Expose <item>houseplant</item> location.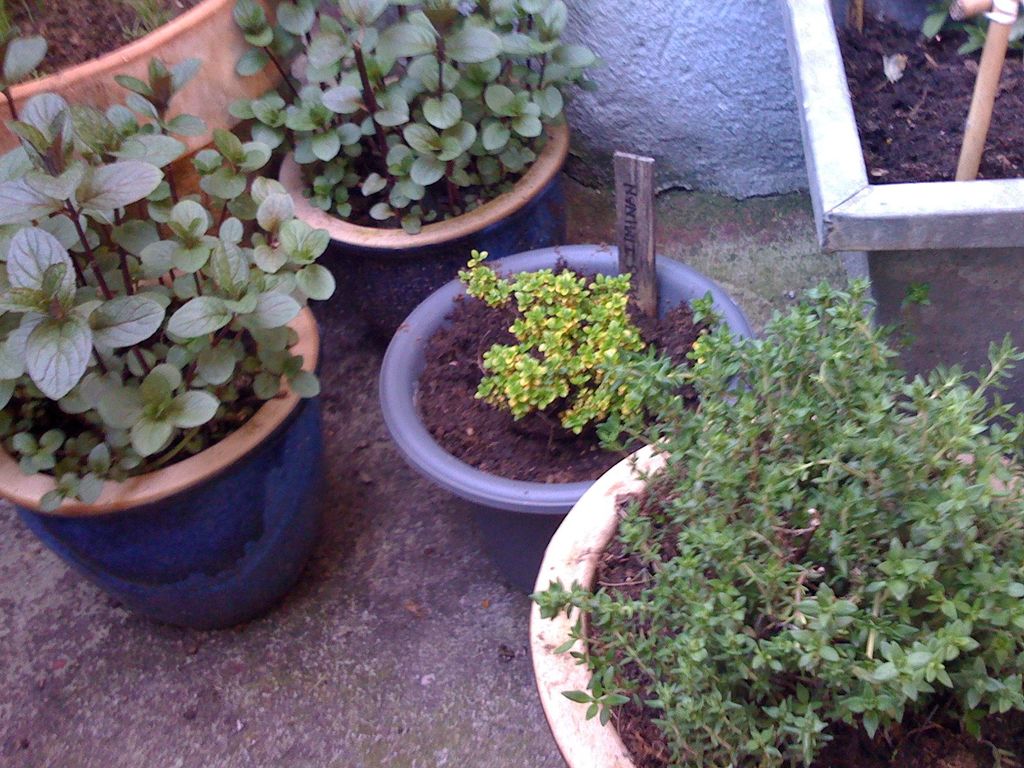
Exposed at [224, 0, 600, 250].
